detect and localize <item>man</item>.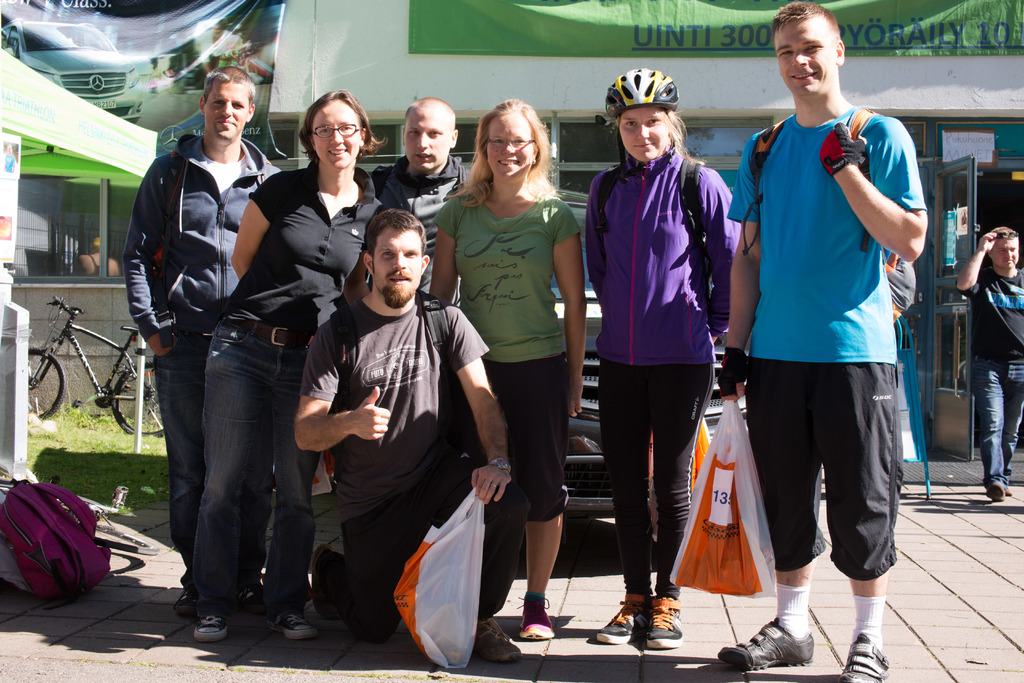
Localized at {"x1": 124, "y1": 66, "x2": 282, "y2": 618}.
